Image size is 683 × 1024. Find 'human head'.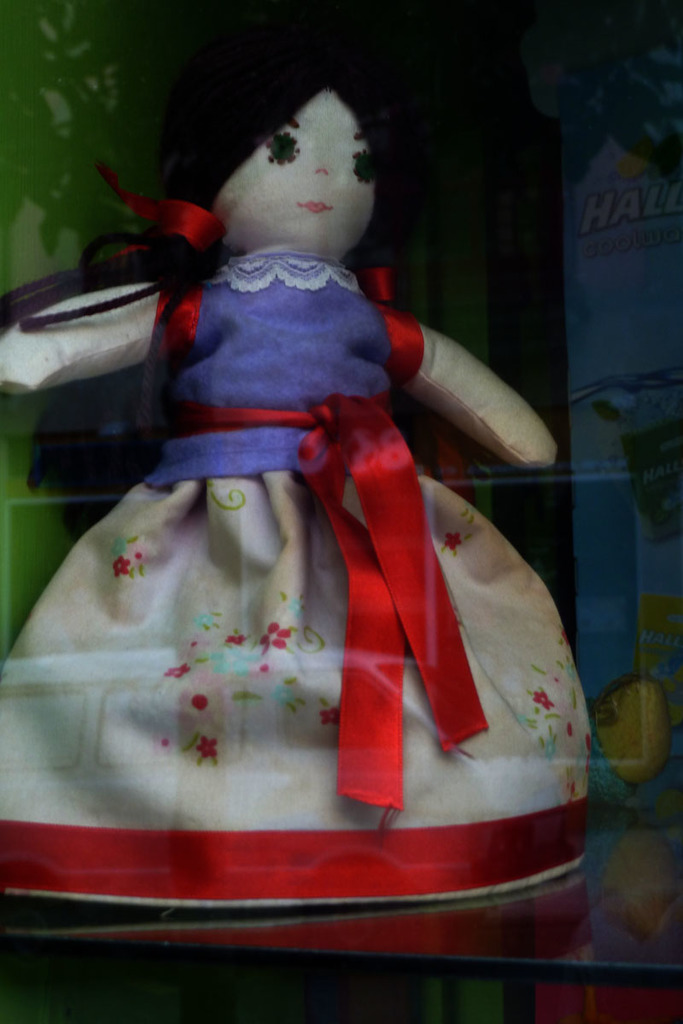
l=192, t=79, r=406, b=261.
